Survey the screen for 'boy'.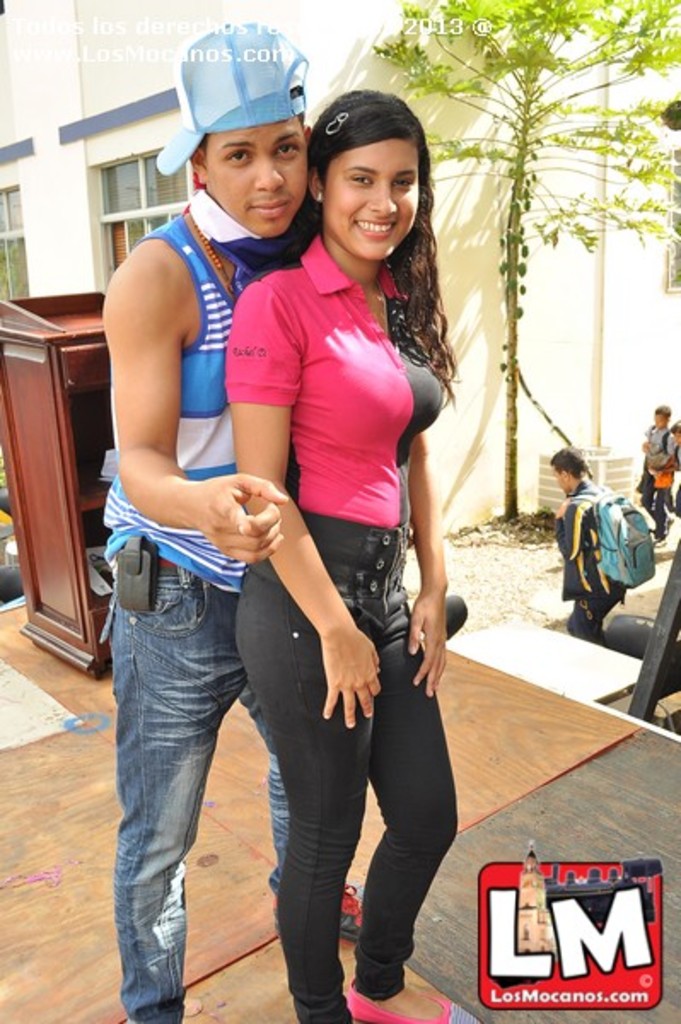
Survey found: 89,51,328,768.
